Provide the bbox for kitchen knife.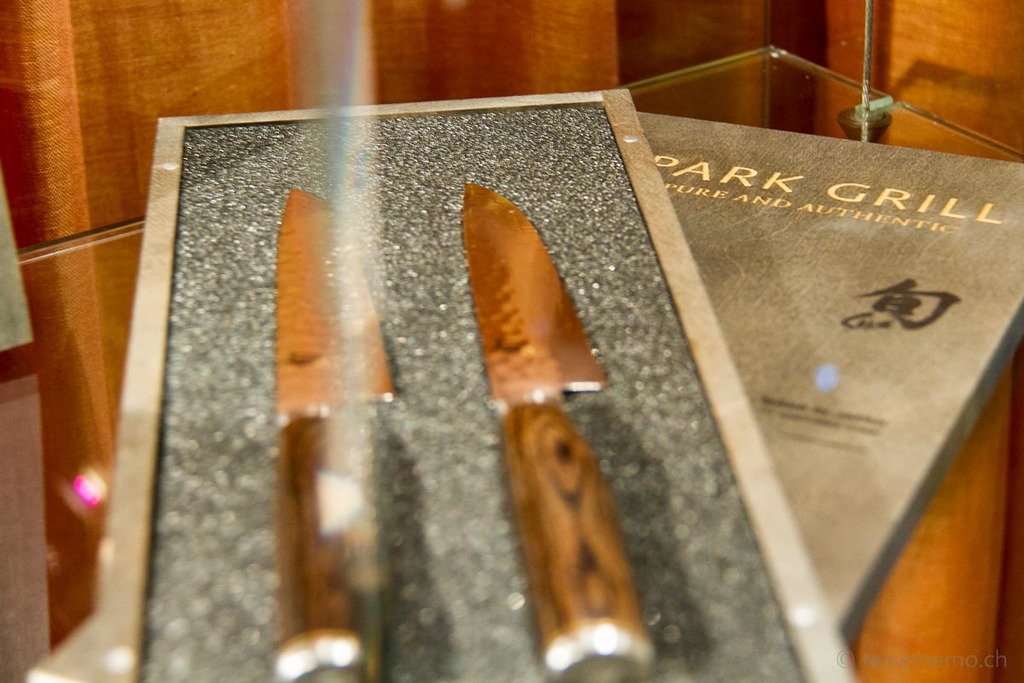
{"x1": 457, "y1": 181, "x2": 656, "y2": 680}.
